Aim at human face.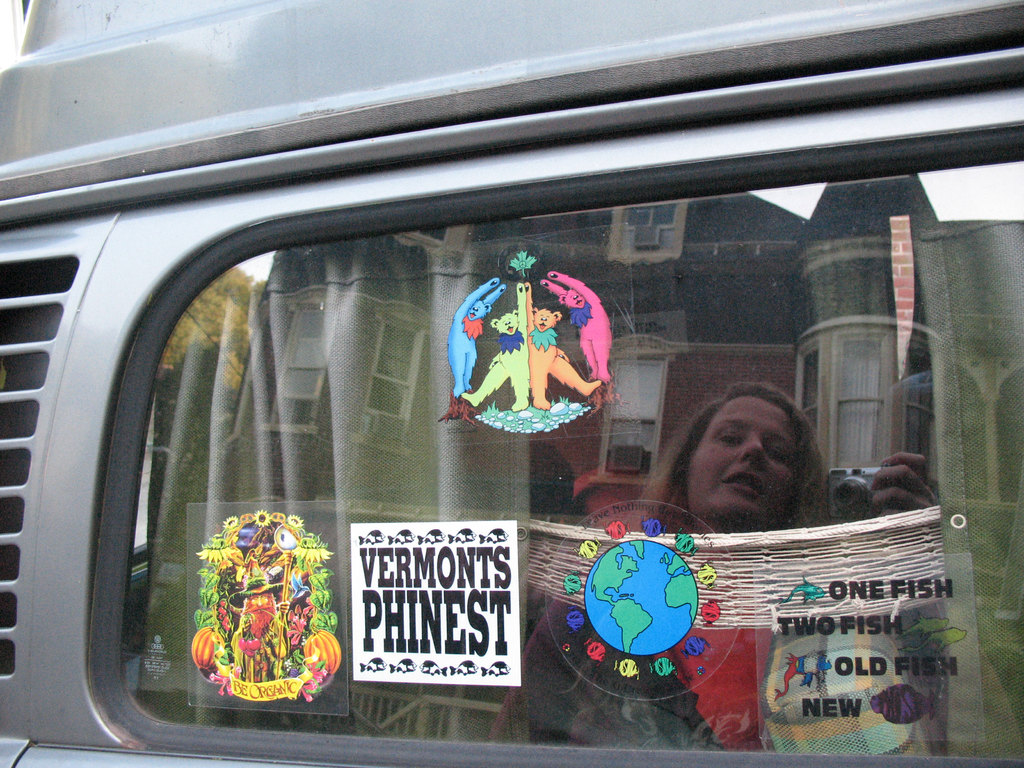
Aimed at box(690, 393, 794, 531).
